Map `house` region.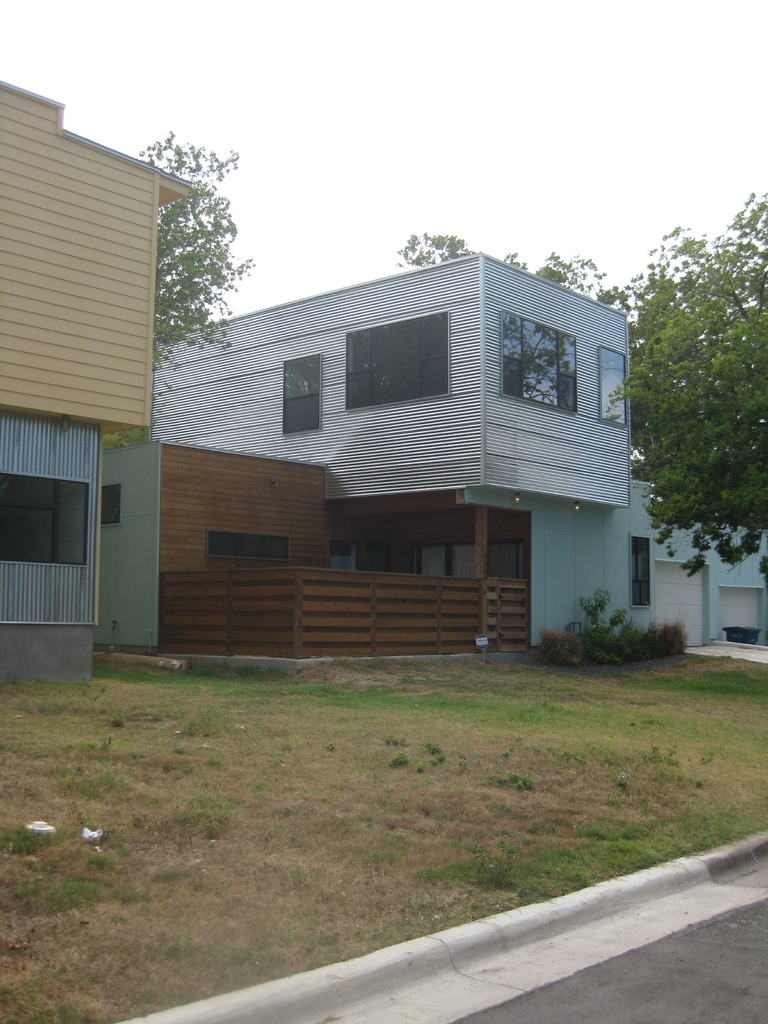
Mapped to [145,252,767,660].
